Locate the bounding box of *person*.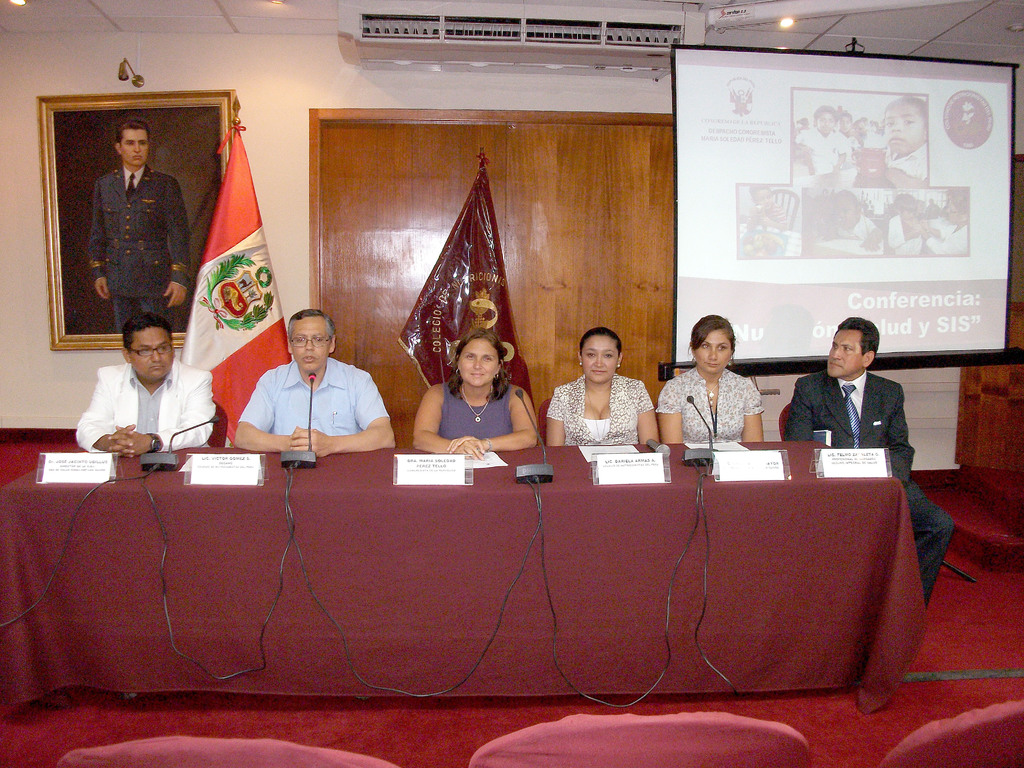
Bounding box: detection(818, 178, 881, 253).
